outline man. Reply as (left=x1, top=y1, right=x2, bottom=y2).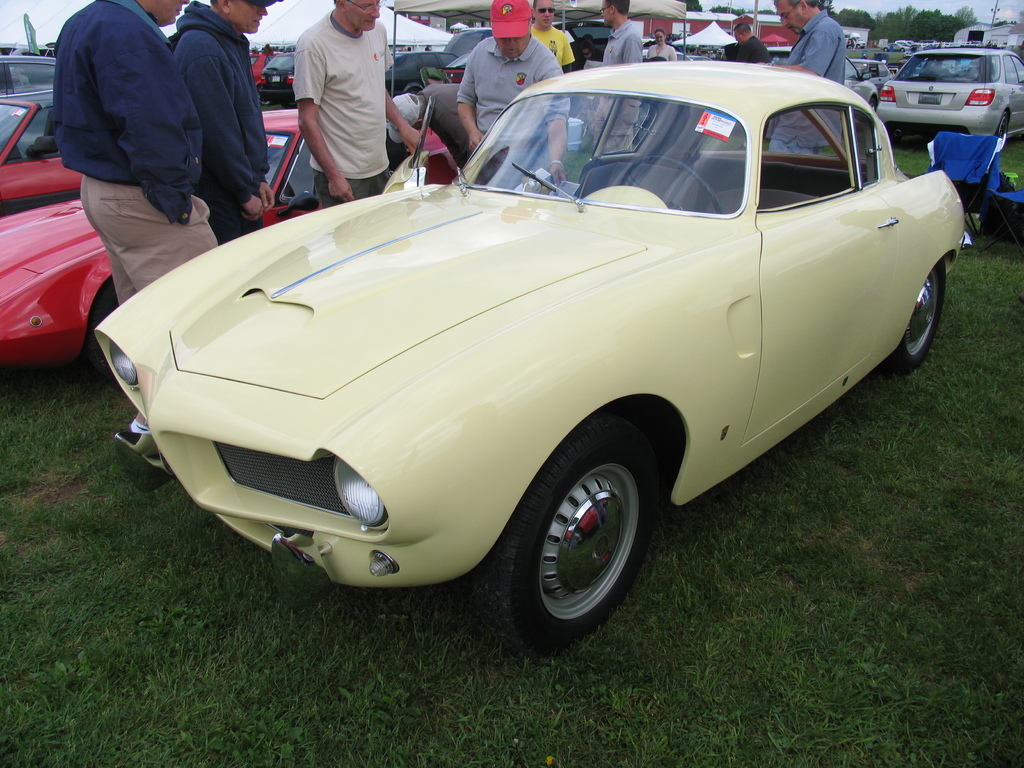
(left=52, top=0, right=219, bottom=436).
